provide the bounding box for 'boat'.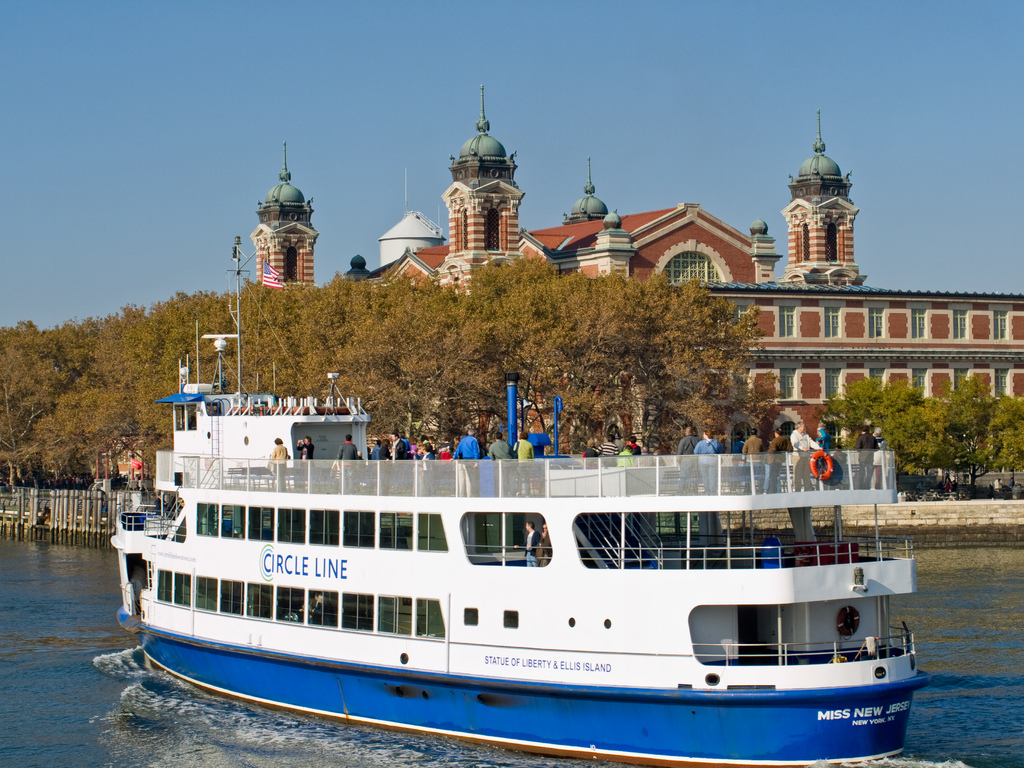
{"x1": 109, "y1": 313, "x2": 932, "y2": 747}.
